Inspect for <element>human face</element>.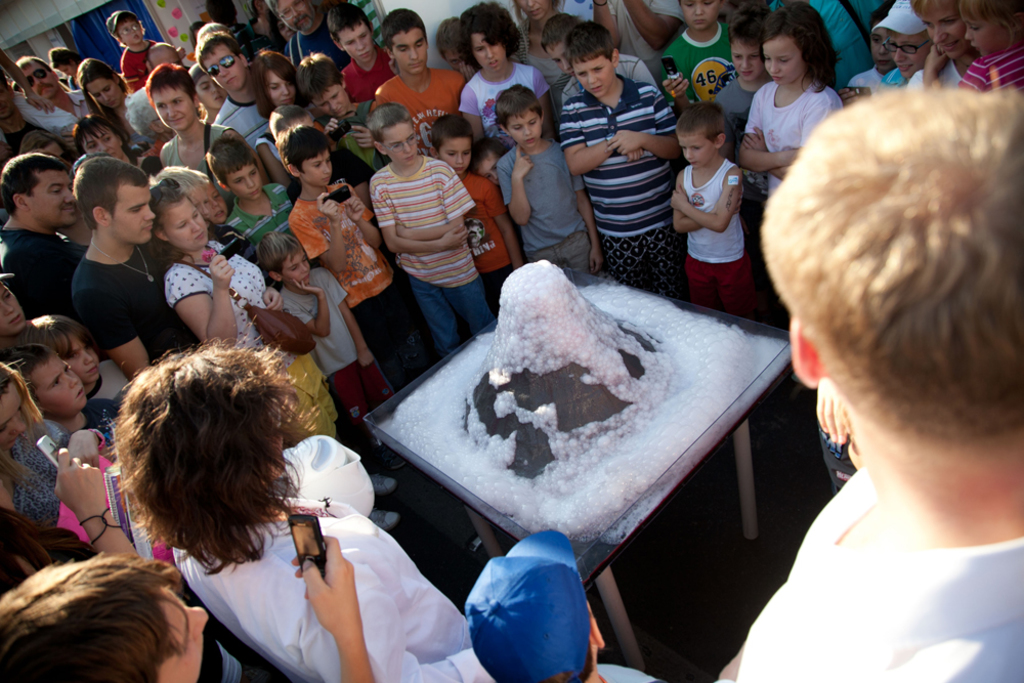
Inspection: {"x1": 278, "y1": 252, "x2": 312, "y2": 289}.
